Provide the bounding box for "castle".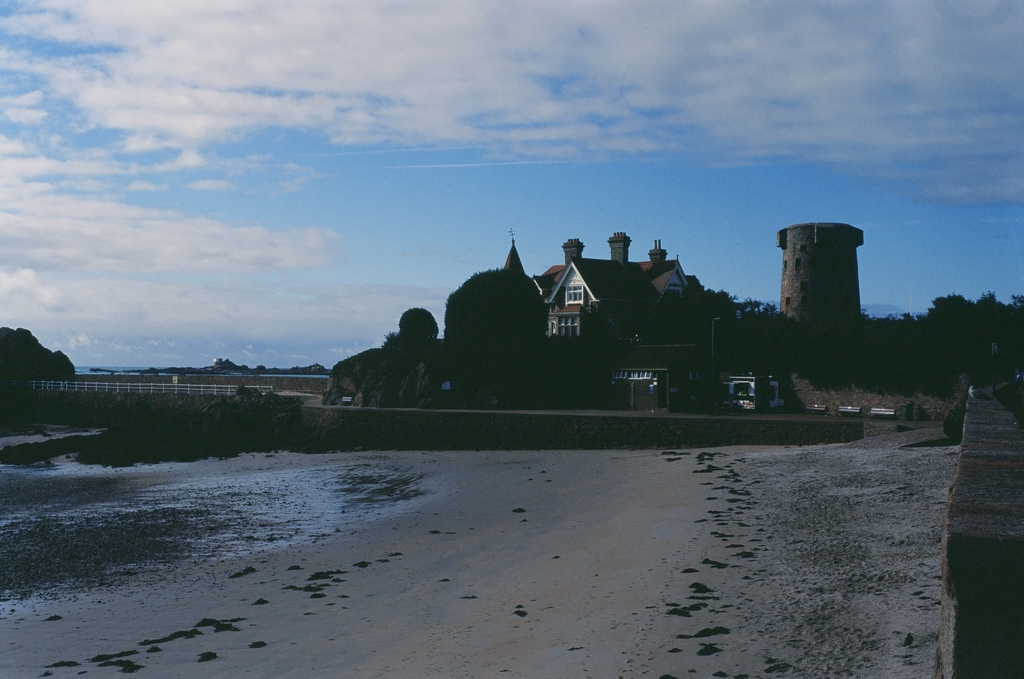
(329, 227, 748, 420).
